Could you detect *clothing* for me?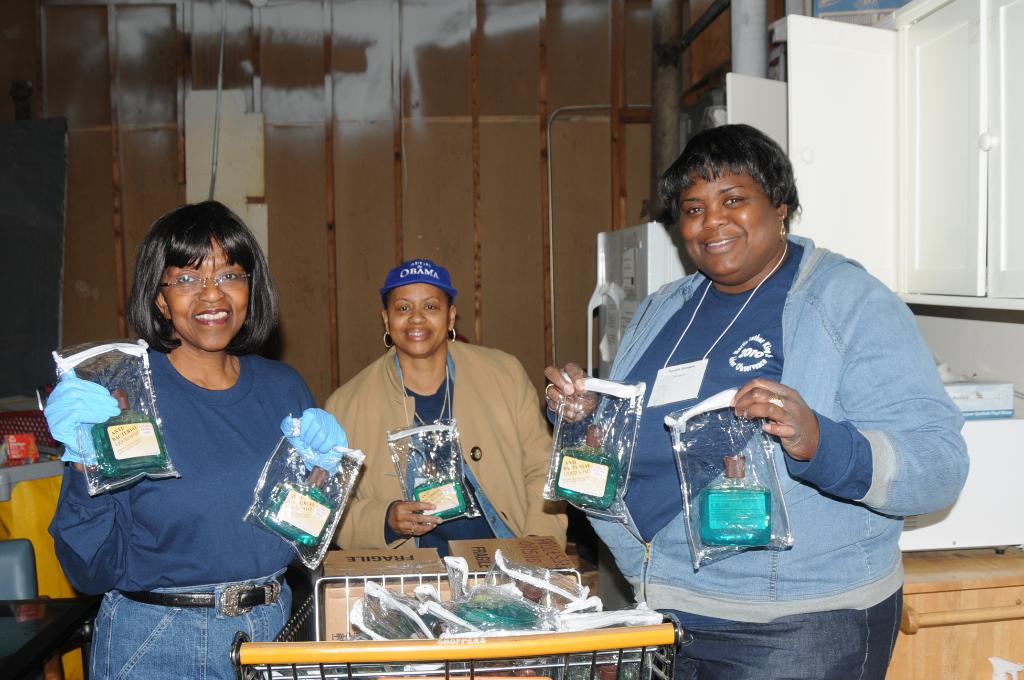
Detection result: [325,345,570,562].
